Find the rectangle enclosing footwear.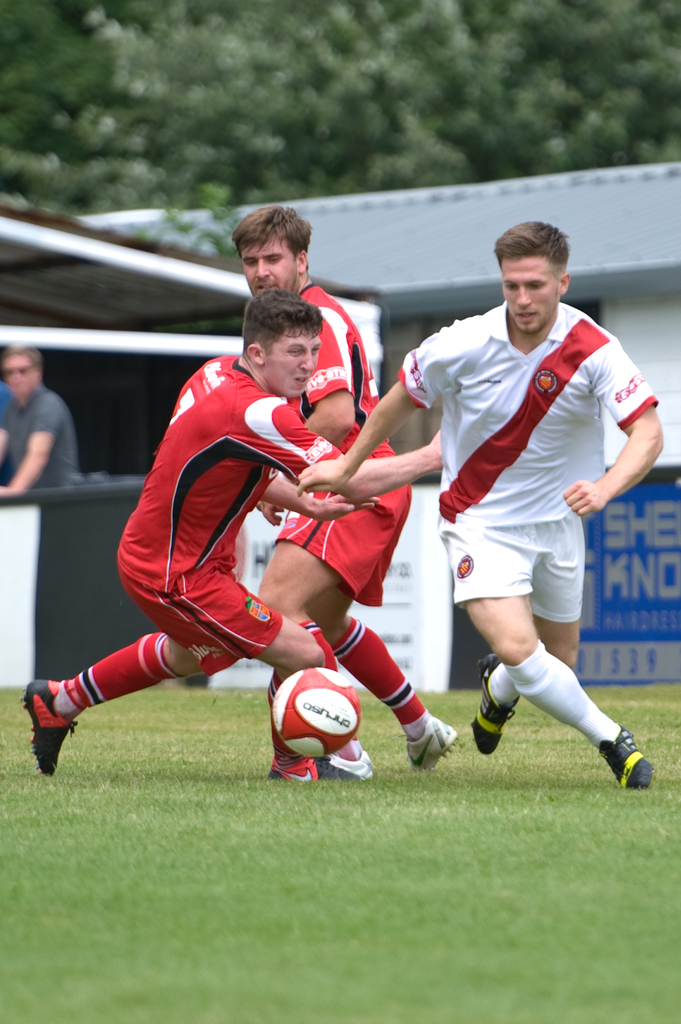
bbox=(403, 715, 460, 771).
